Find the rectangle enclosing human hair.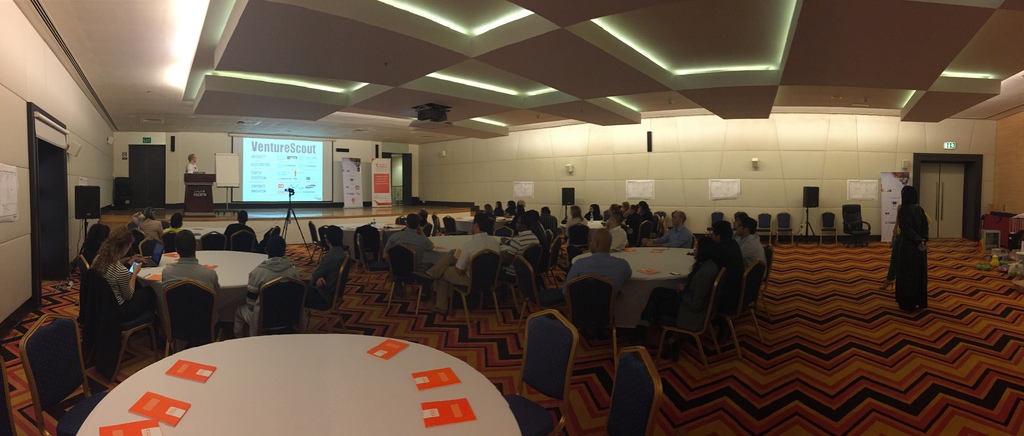
[left=266, top=236, right=287, bottom=257].
